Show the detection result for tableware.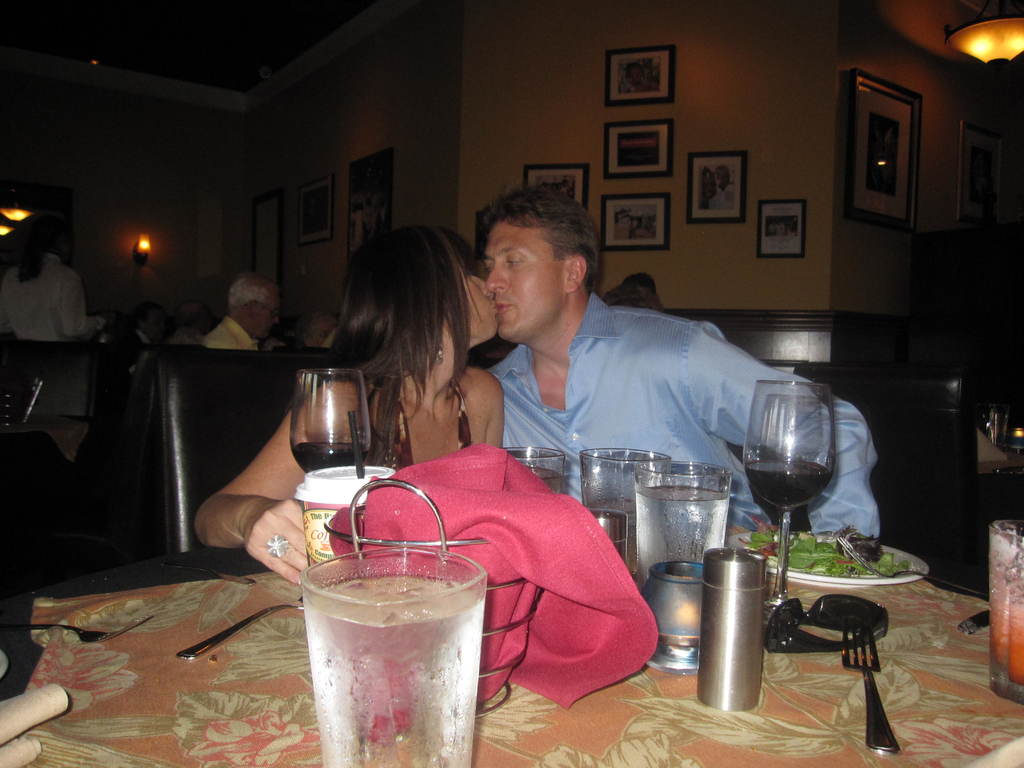
Rect(730, 525, 938, 584).
